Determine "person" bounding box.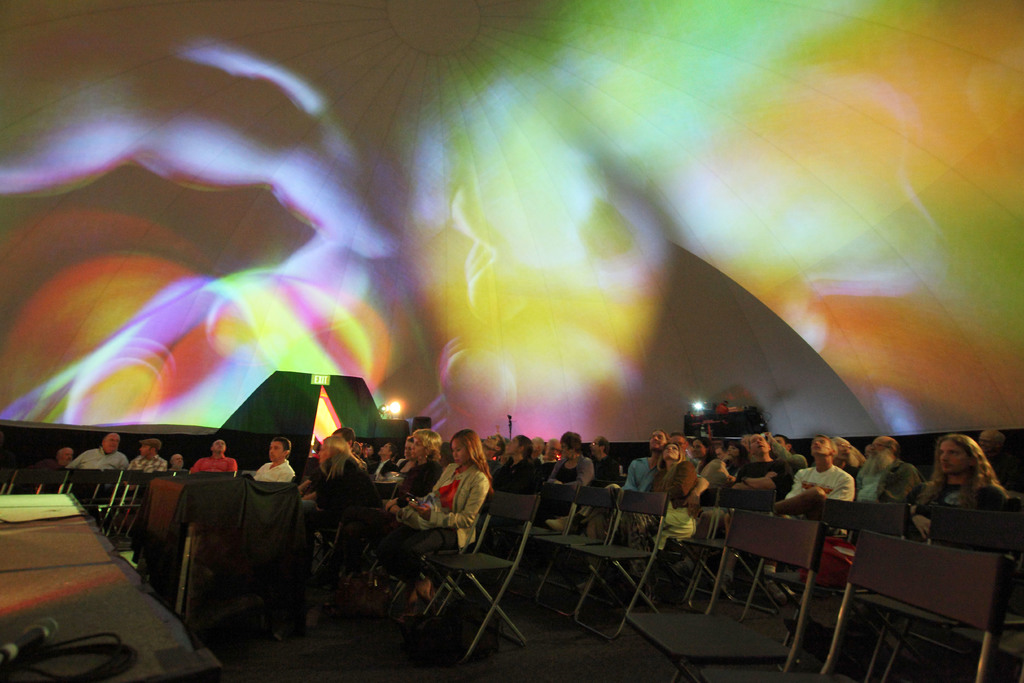
Determined: x1=790 y1=438 x2=857 y2=522.
